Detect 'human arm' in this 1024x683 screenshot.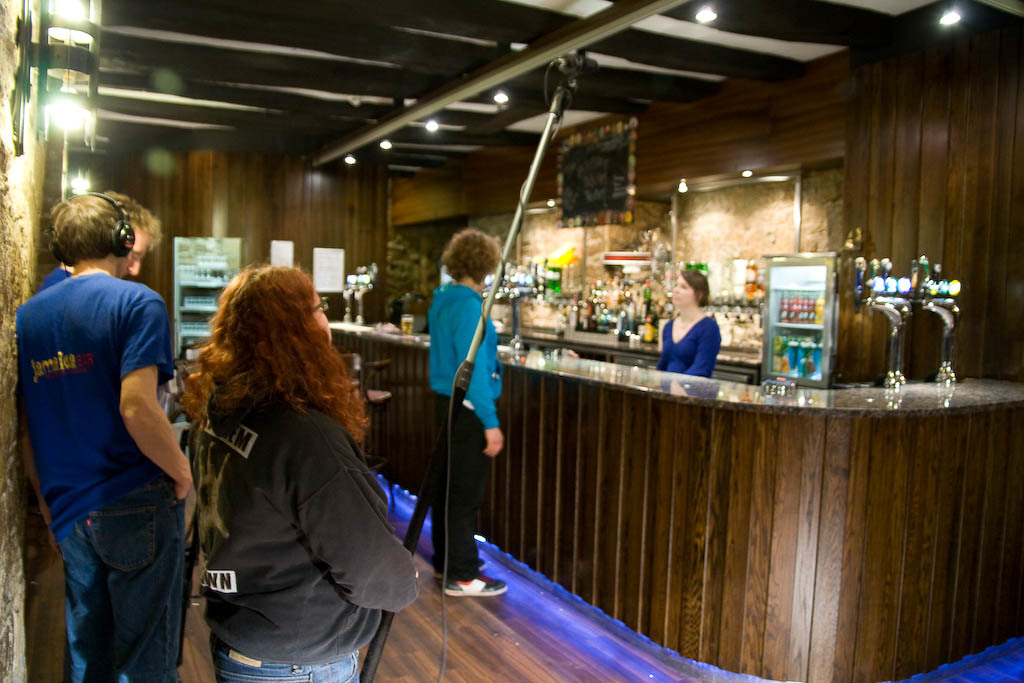
Detection: (x1=687, y1=316, x2=724, y2=377).
